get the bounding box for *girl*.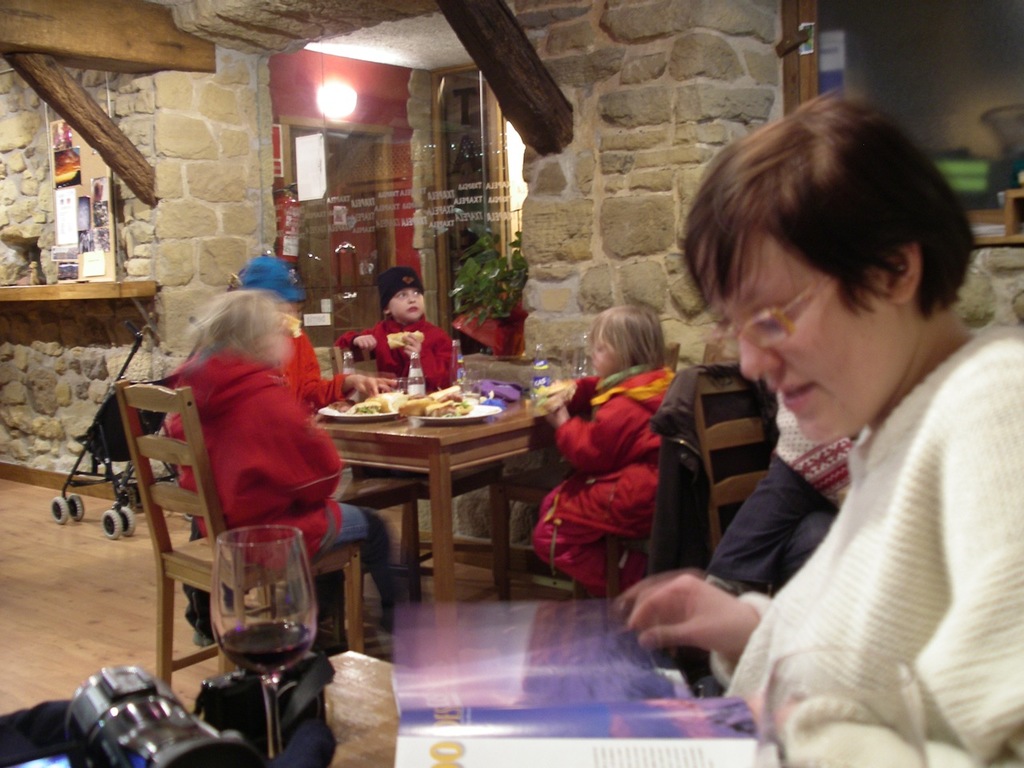
region(161, 287, 409, 639).
